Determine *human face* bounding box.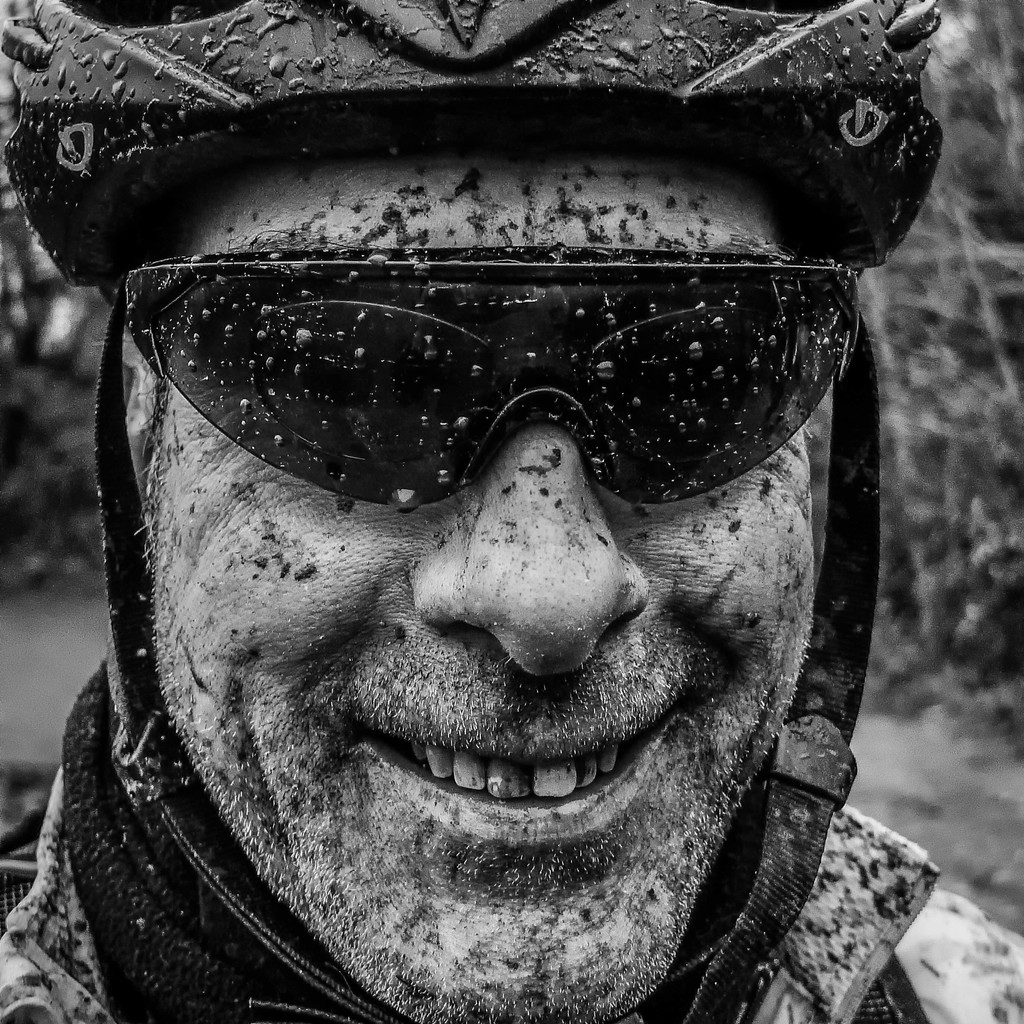
Determined: x1=132 y1=142 x2=814 y2=1023.
